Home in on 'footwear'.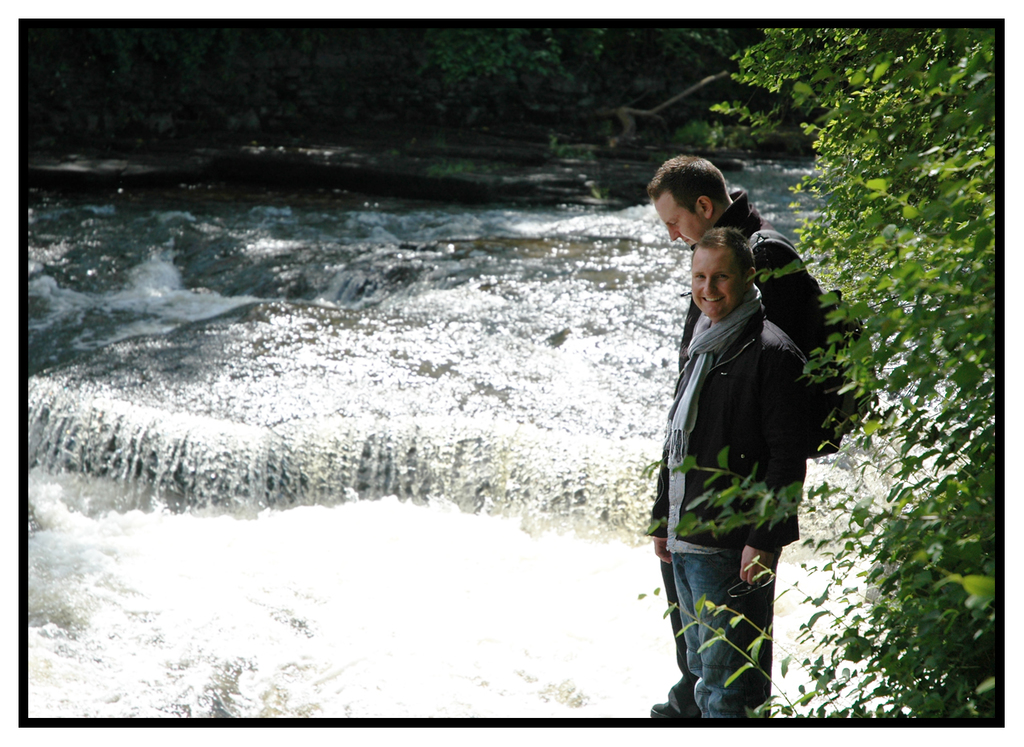
Homed in at crop(649, 697, 697, 722).
